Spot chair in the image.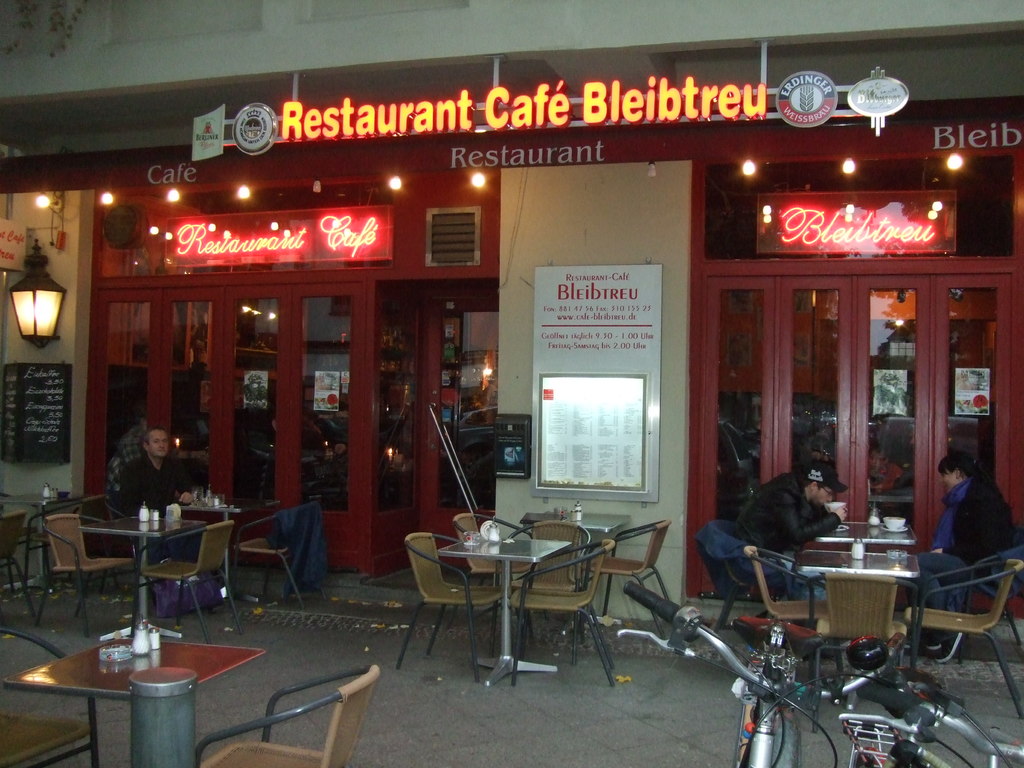
chair found at bbox=[38, 490, 109, 590].
